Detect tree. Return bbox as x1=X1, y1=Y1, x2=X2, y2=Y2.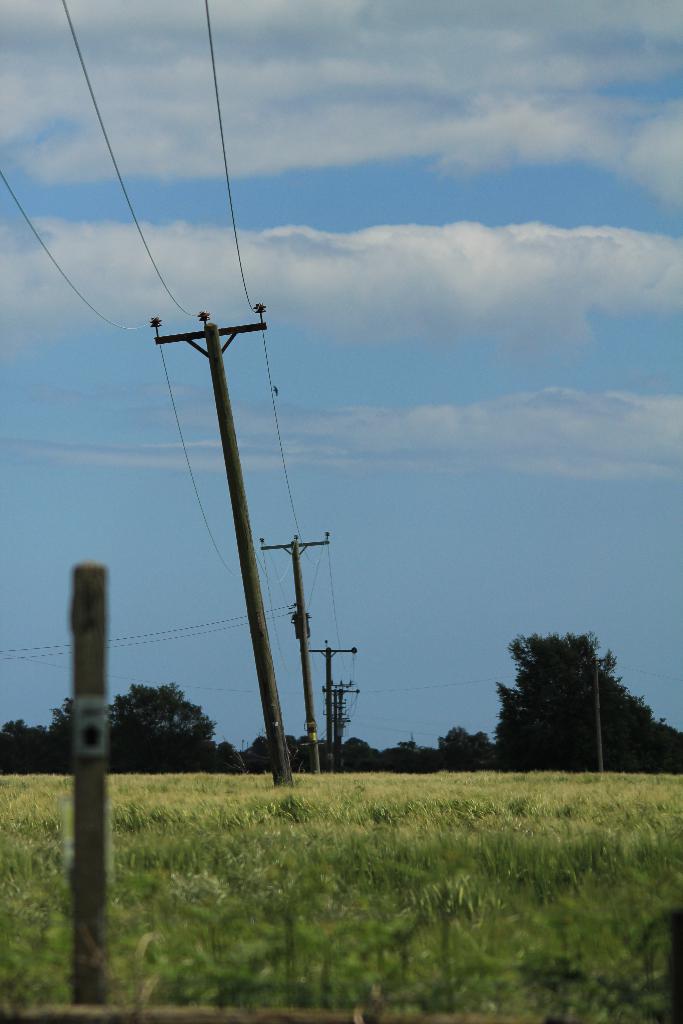
x1=1, y1=678, x2=222, y2=786.
